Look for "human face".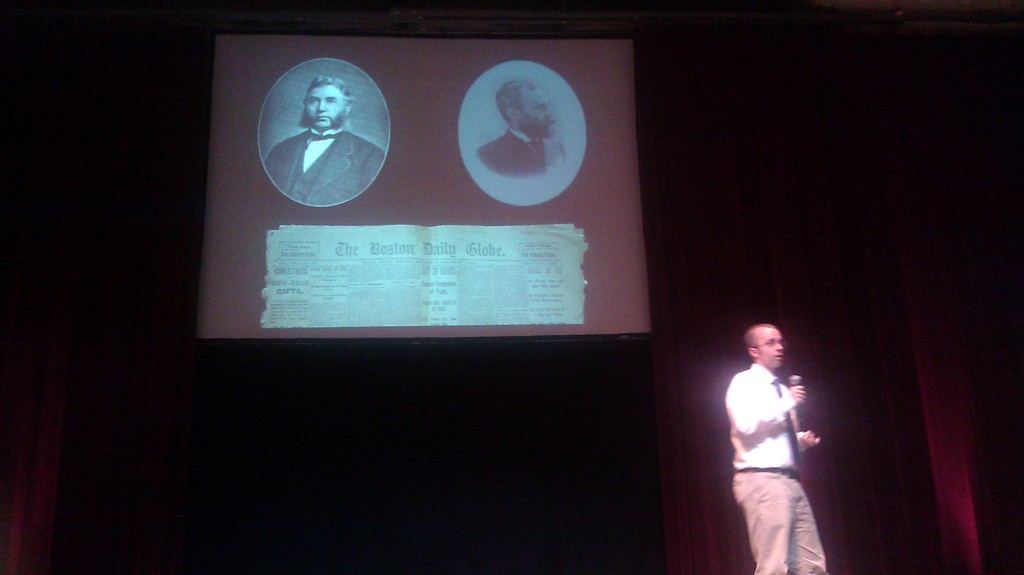
Found: region(762, 336, 781, 368).
